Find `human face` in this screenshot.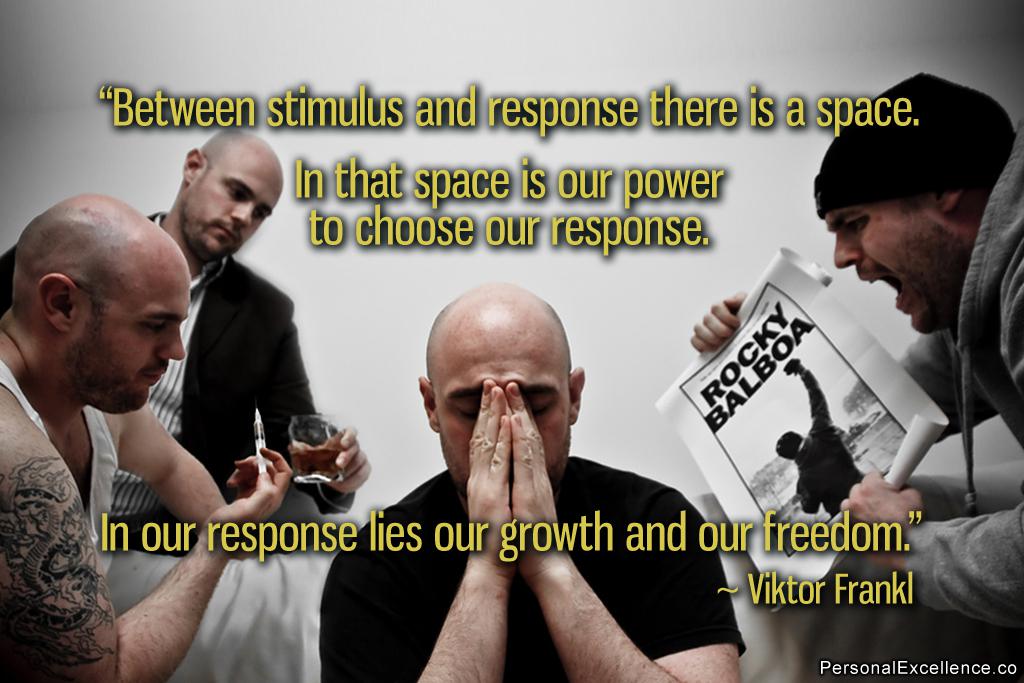
The bounding box for `human face` is (x1=432, y1=310, x2=574, y2=493).
